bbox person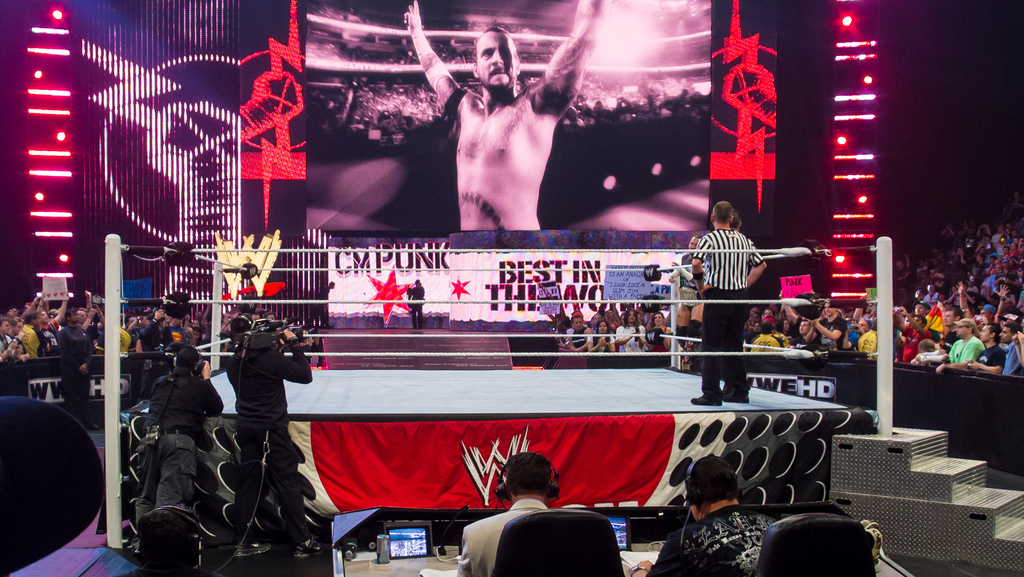
pyautogui.locateOnScreen(850, 313, 884, 359)
